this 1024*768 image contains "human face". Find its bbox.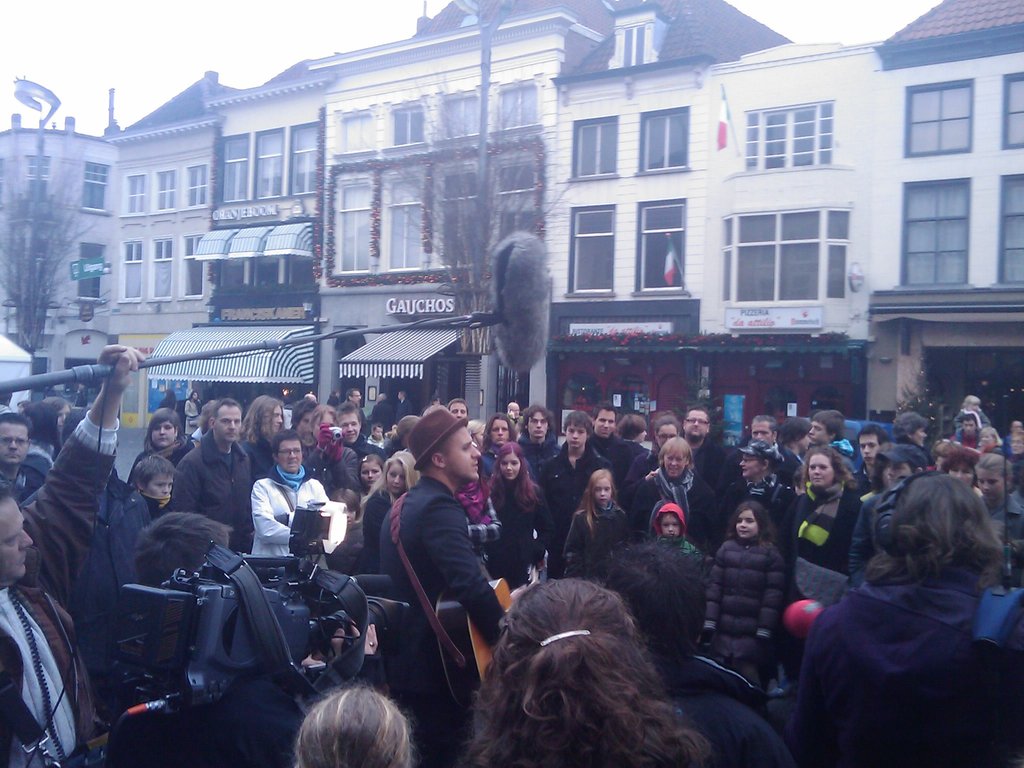
box(737, 511, 758, 537).
